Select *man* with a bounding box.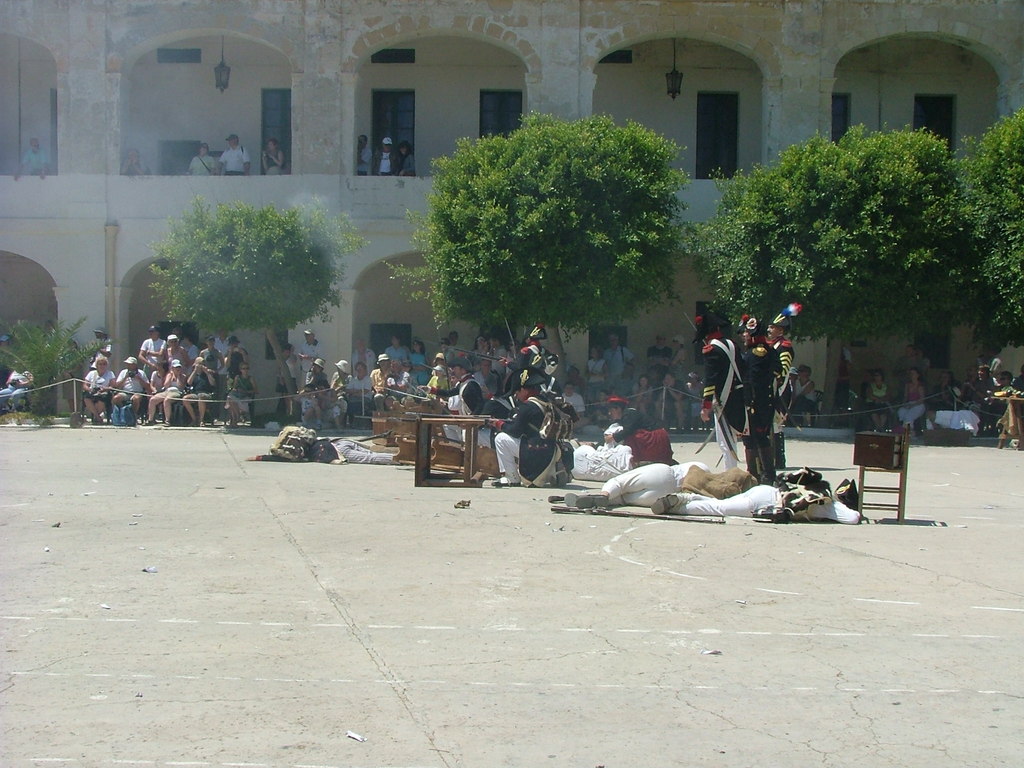
detection(553, 456, 710, 512).
